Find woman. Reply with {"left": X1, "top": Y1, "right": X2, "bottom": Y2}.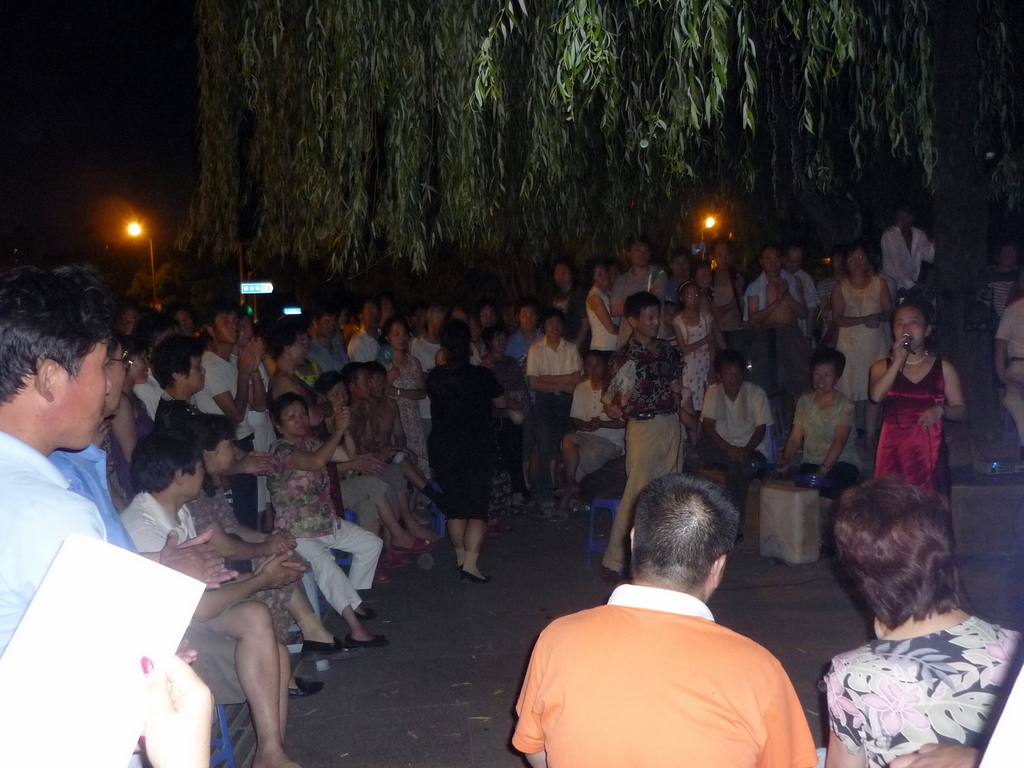
{"left": 826, "top": 477, "right": 1010, "bottom": 767}.
